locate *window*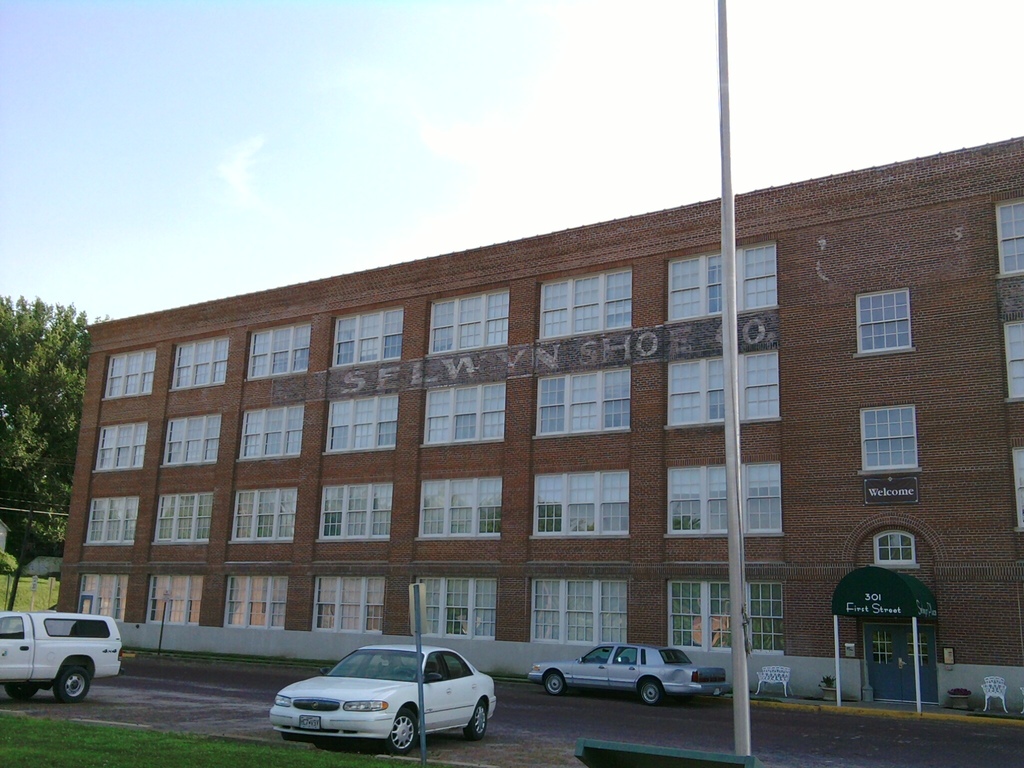
locate(240, 408, 302, 462)
